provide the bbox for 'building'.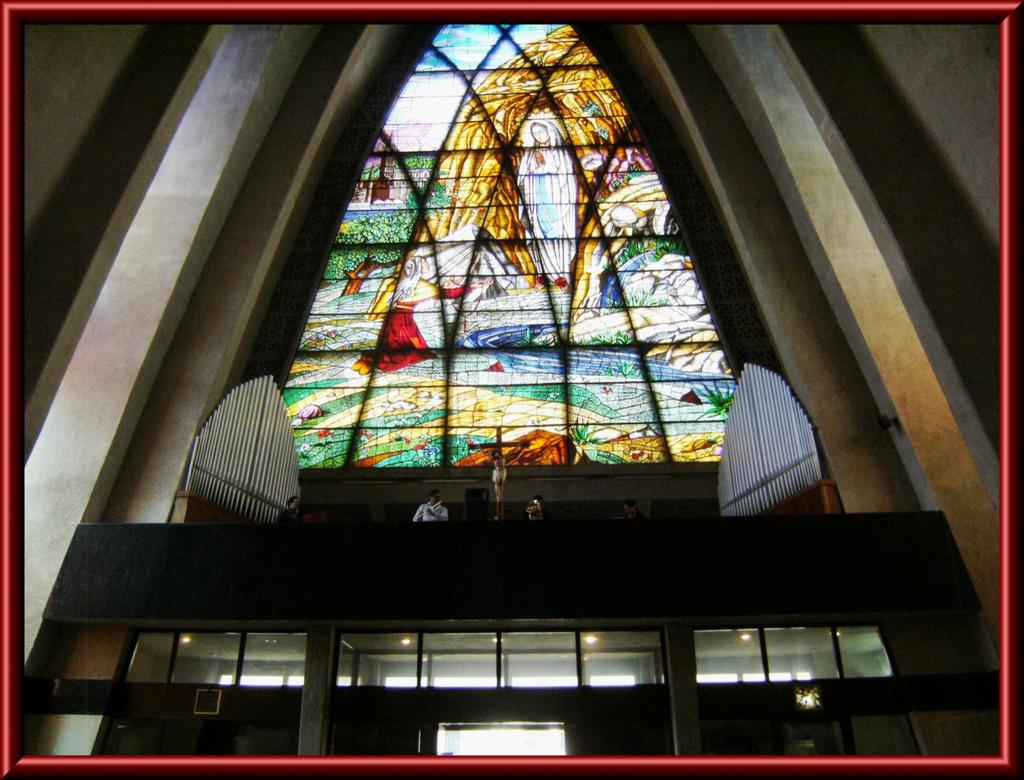
bbox=[22, 23, 1001, 756].
